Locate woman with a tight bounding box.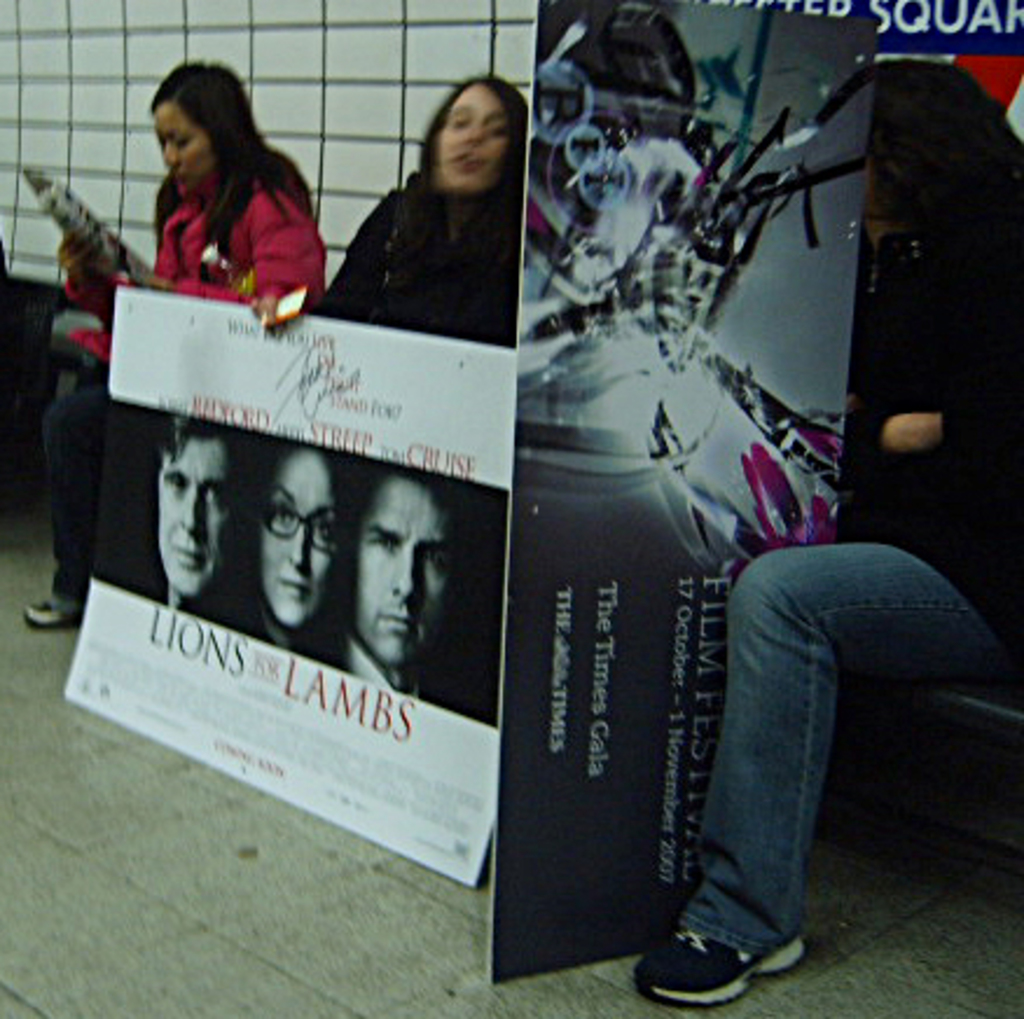
222,430,360,692.
